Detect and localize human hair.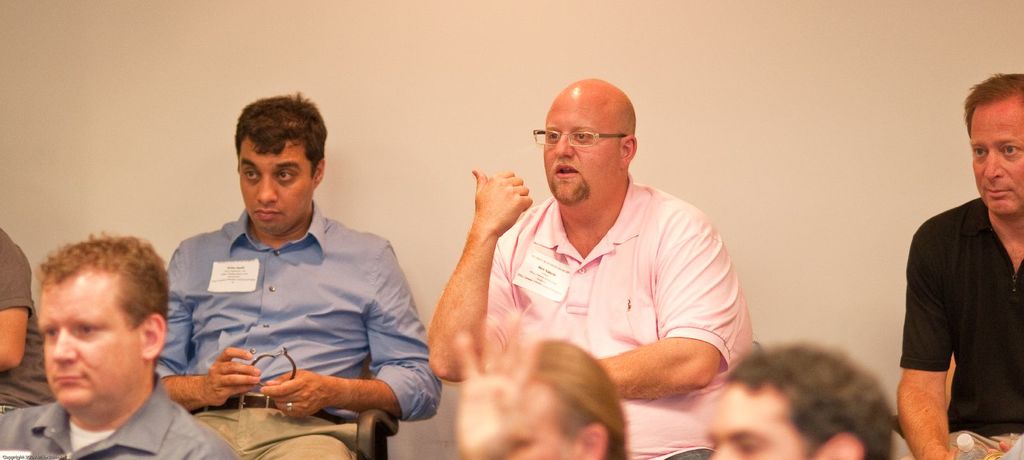
Localized at locate(235, 92, 330, 181).
